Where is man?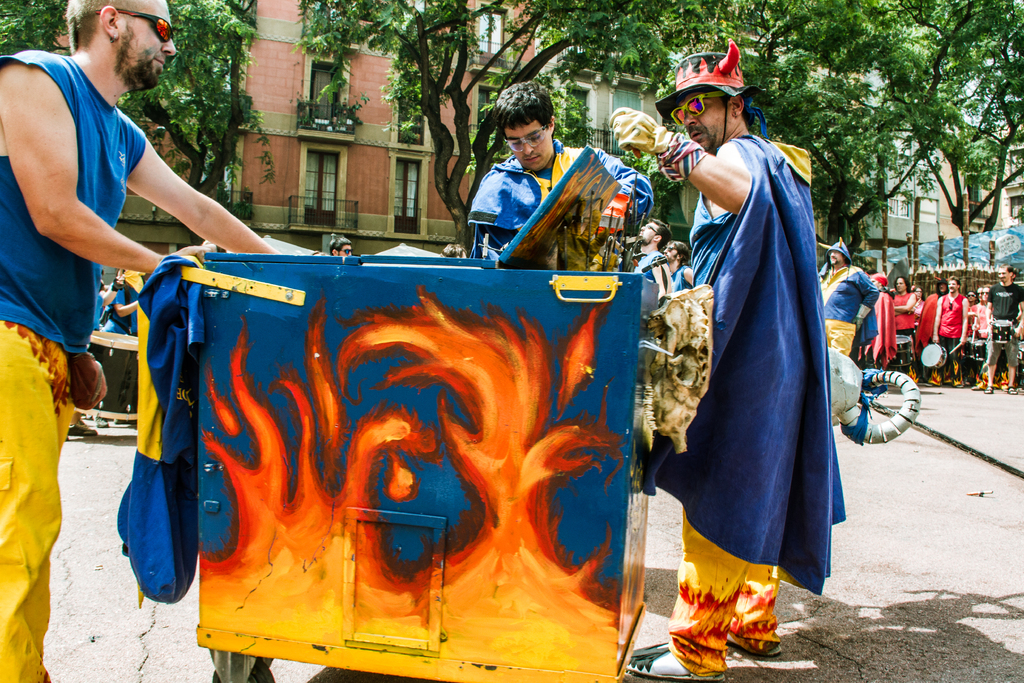
{"x1": 0, "y1": 0, "x2": 280, "y2": 682}.
